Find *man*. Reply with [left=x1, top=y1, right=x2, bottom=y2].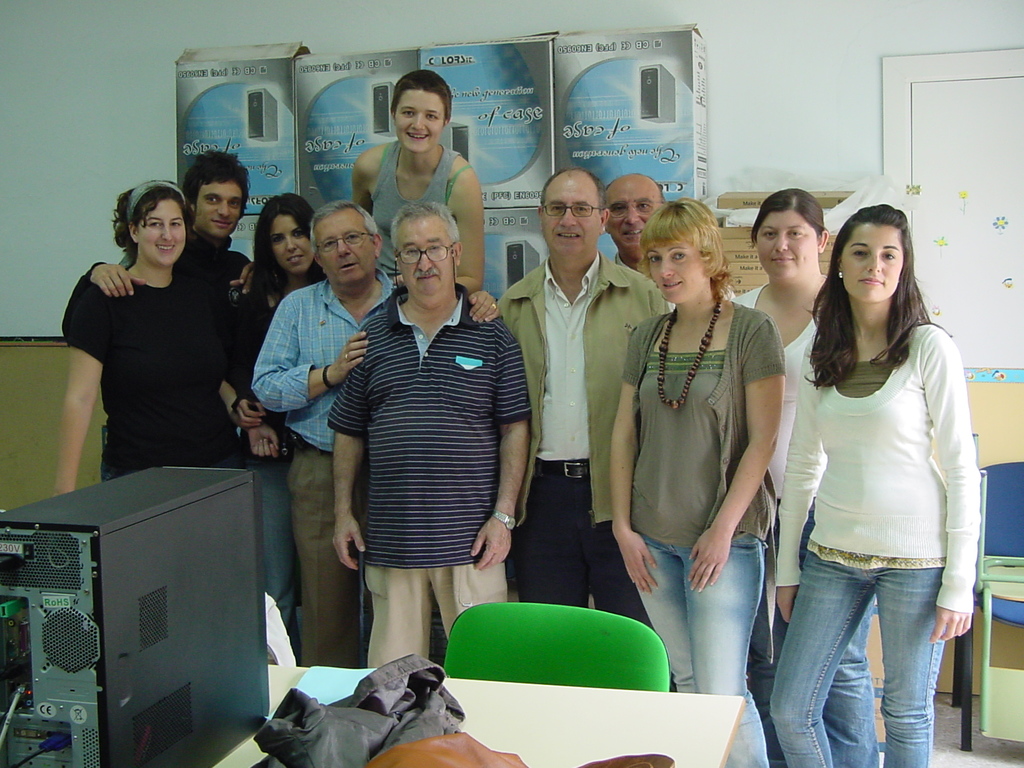
[left=332, top=203, right=540, bottom=675].
